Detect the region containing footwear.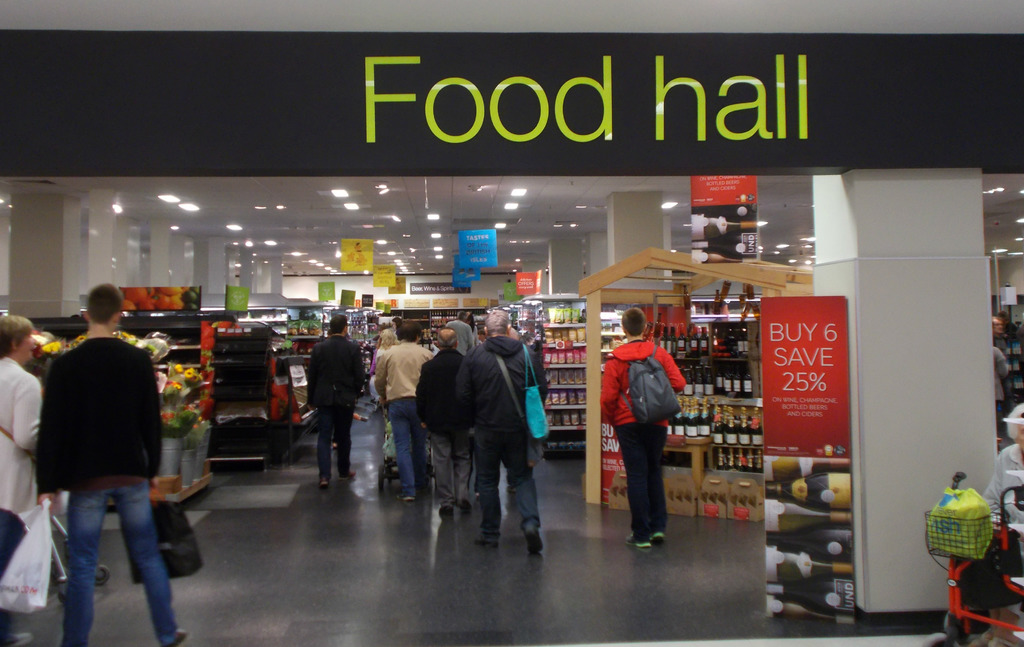
x1=319 y1=472 x2=326 y2=483.
